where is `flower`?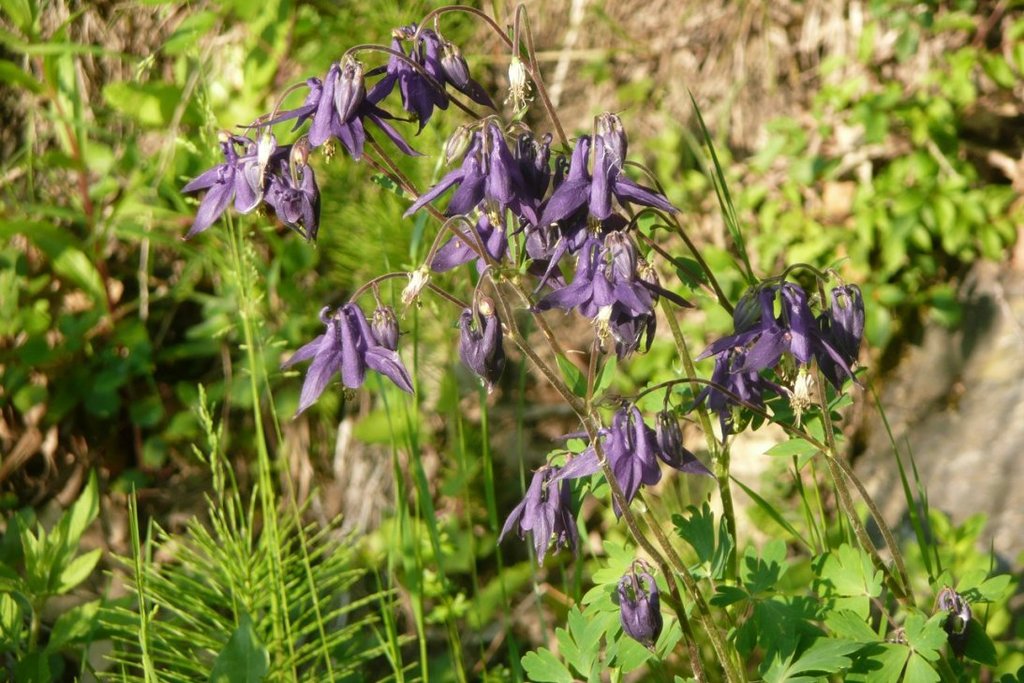
{"x1": 583, "y1": 404, "x2": 694, "y2": 503}.
